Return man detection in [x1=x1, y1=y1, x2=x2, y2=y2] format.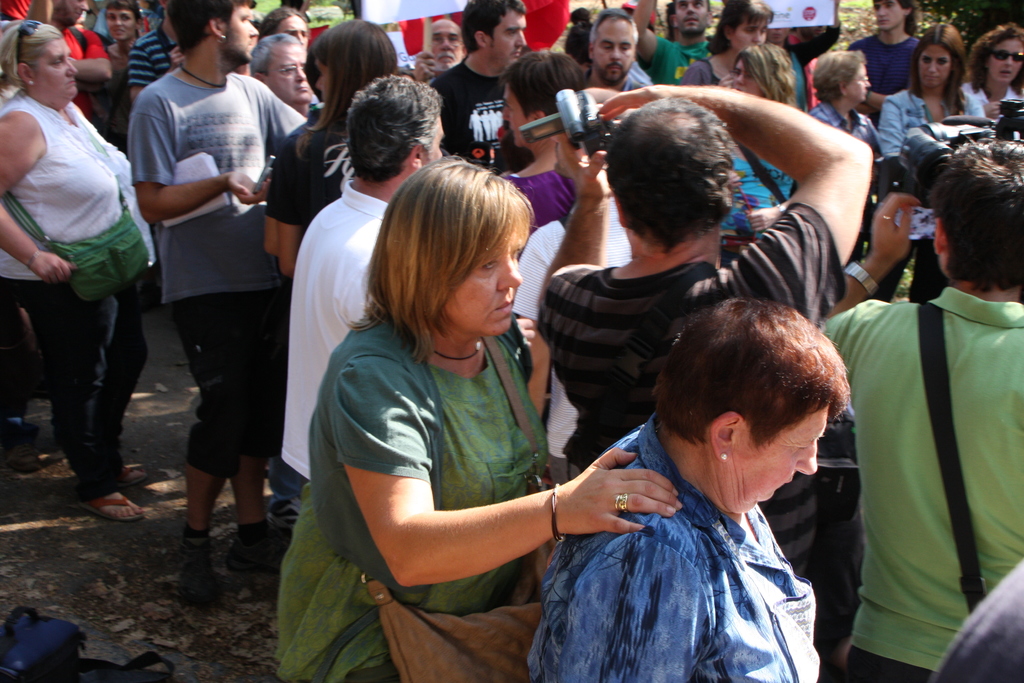
[x1=28, y1=0, x2=111, y2=117].
